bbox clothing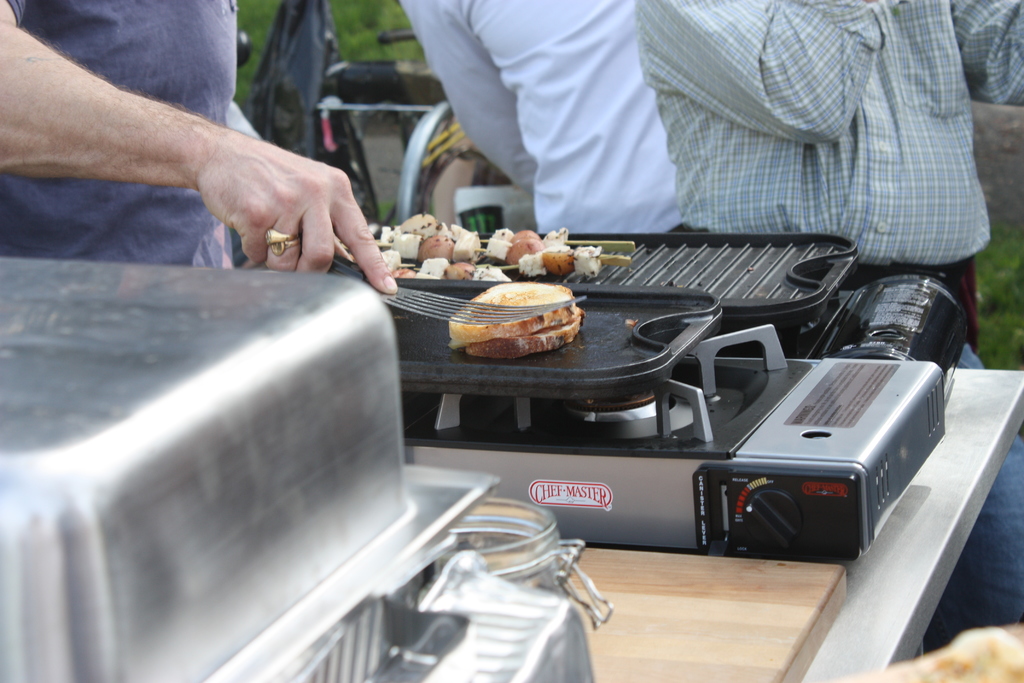
locate(634, 0, 1023, 652)
